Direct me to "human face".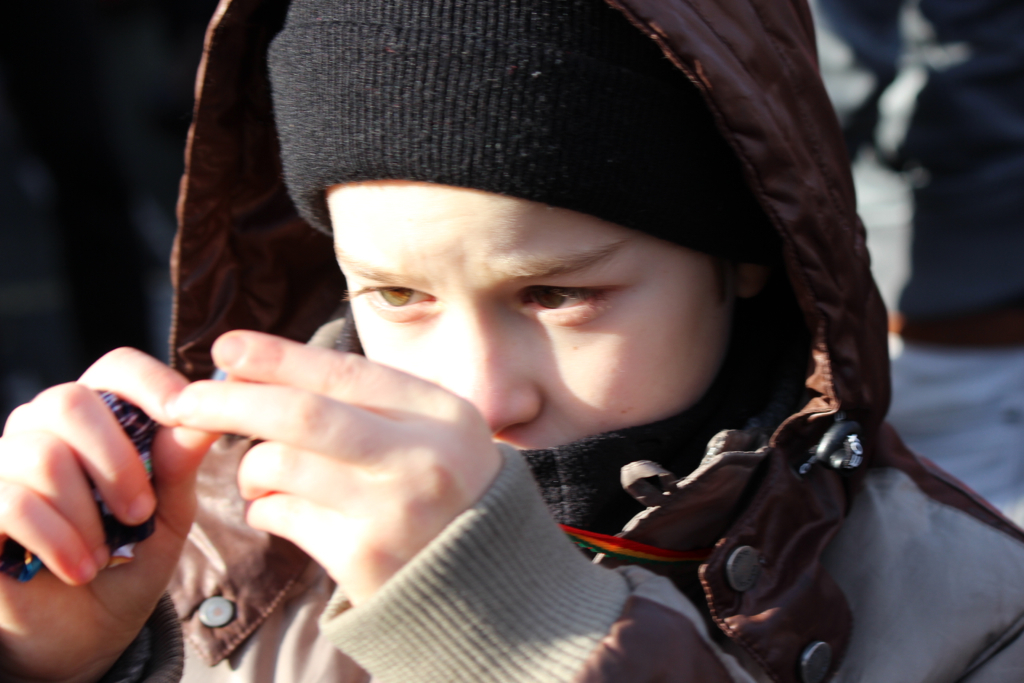
Direction: {"x1": 330, "y1": 177, "x2": 740, "y2": 451}.
